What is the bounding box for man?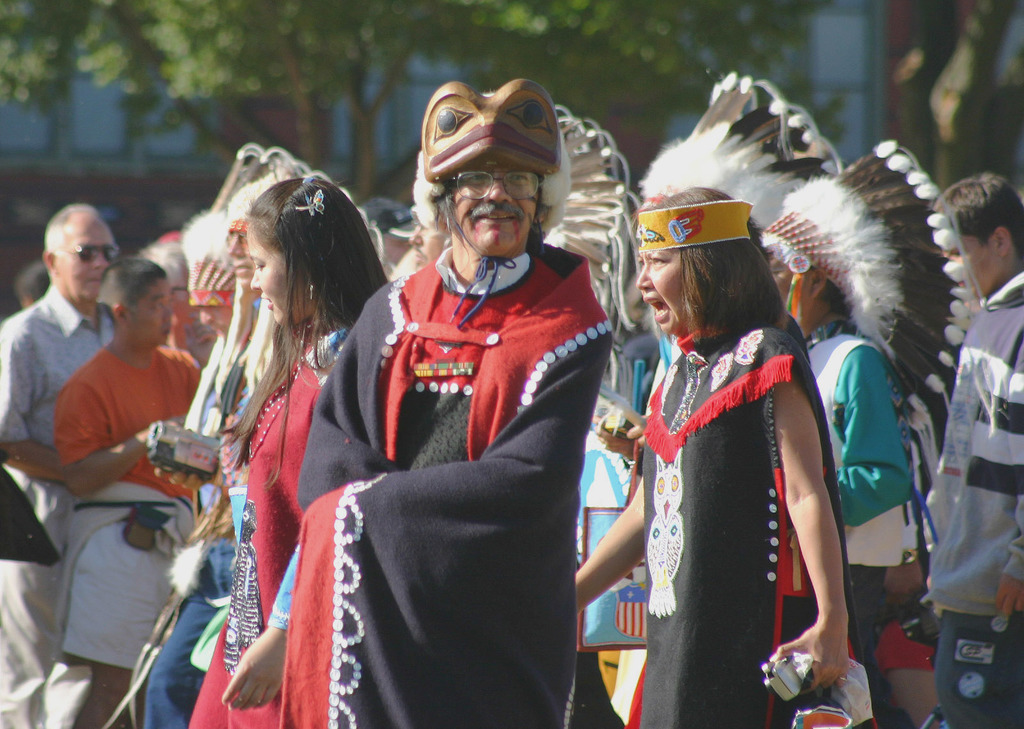
detection(143, 174, 277, 728).
